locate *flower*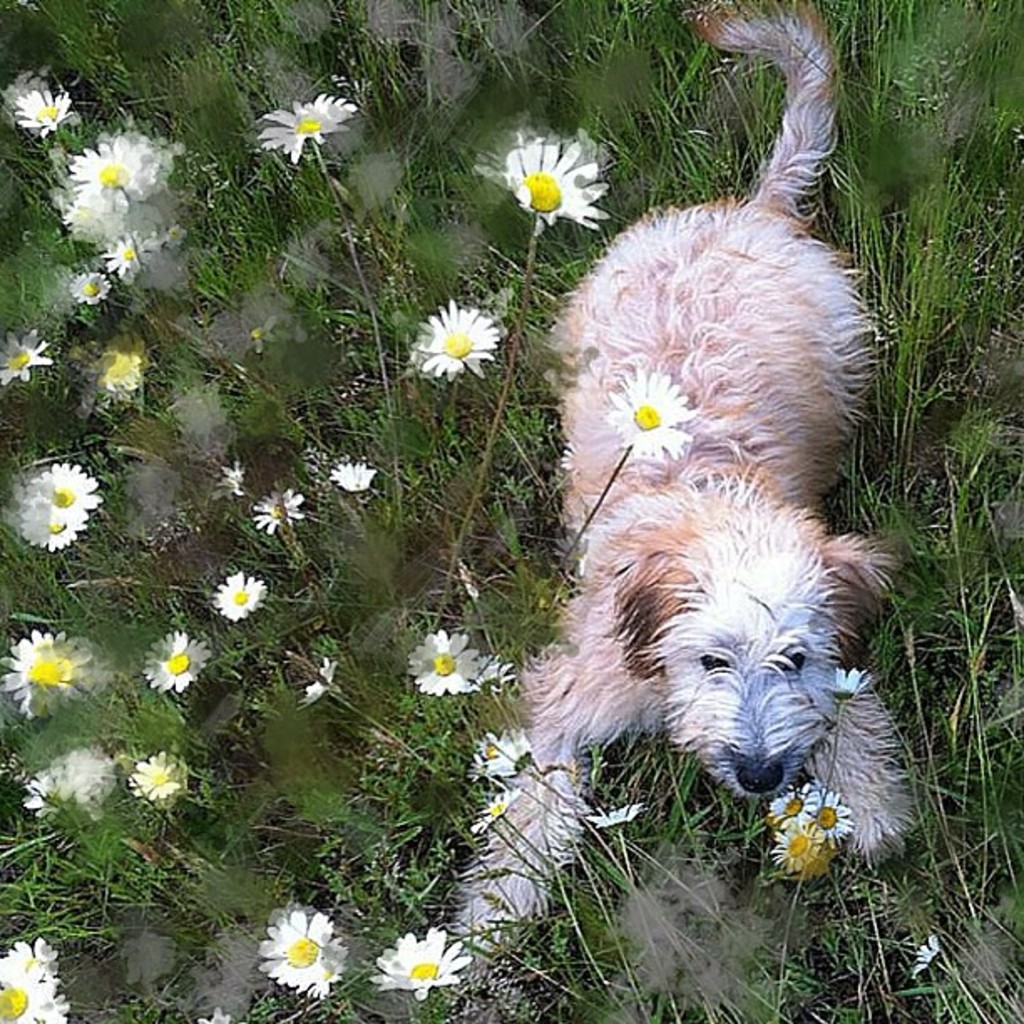
(left=407, top=632, right=482, bottom=703)
